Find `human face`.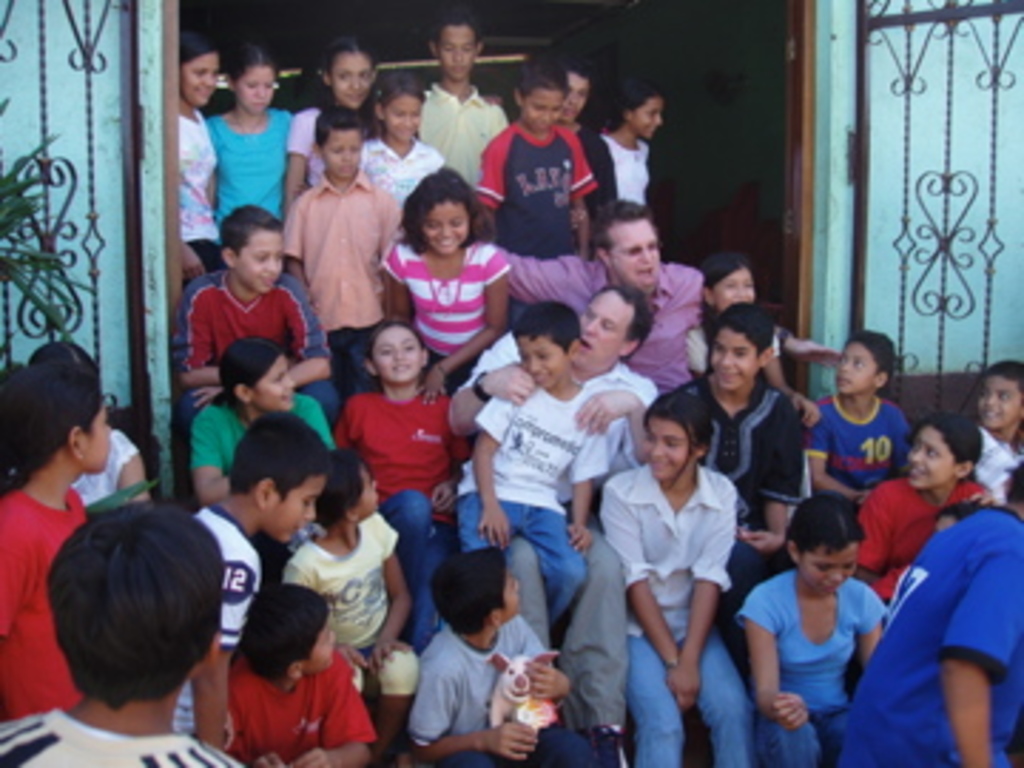
x1=802 y1=540 x2=853 y2=589.
